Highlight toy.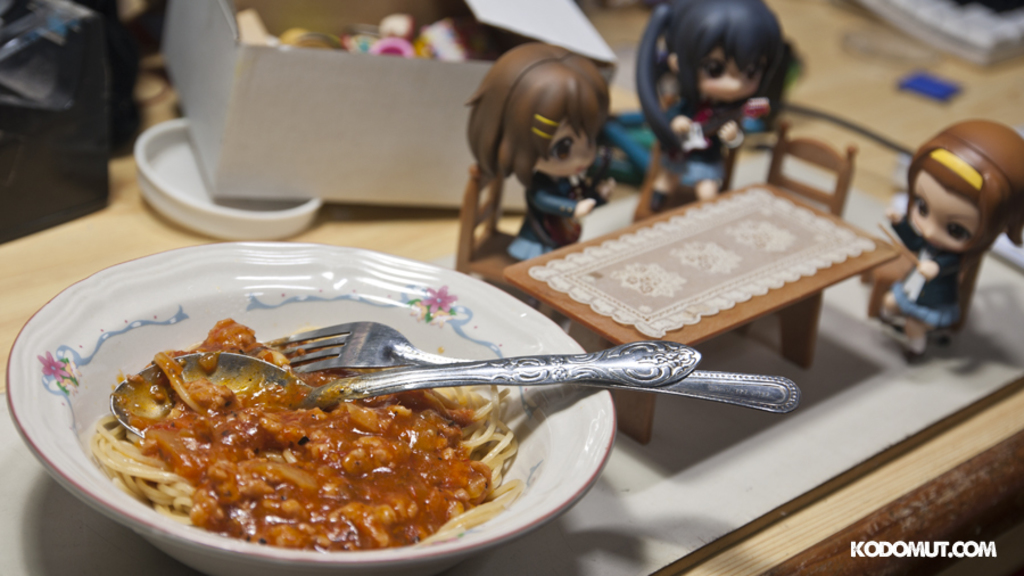
Highlighted region: (x1=459, y1=35, x2=634, y2=265).
